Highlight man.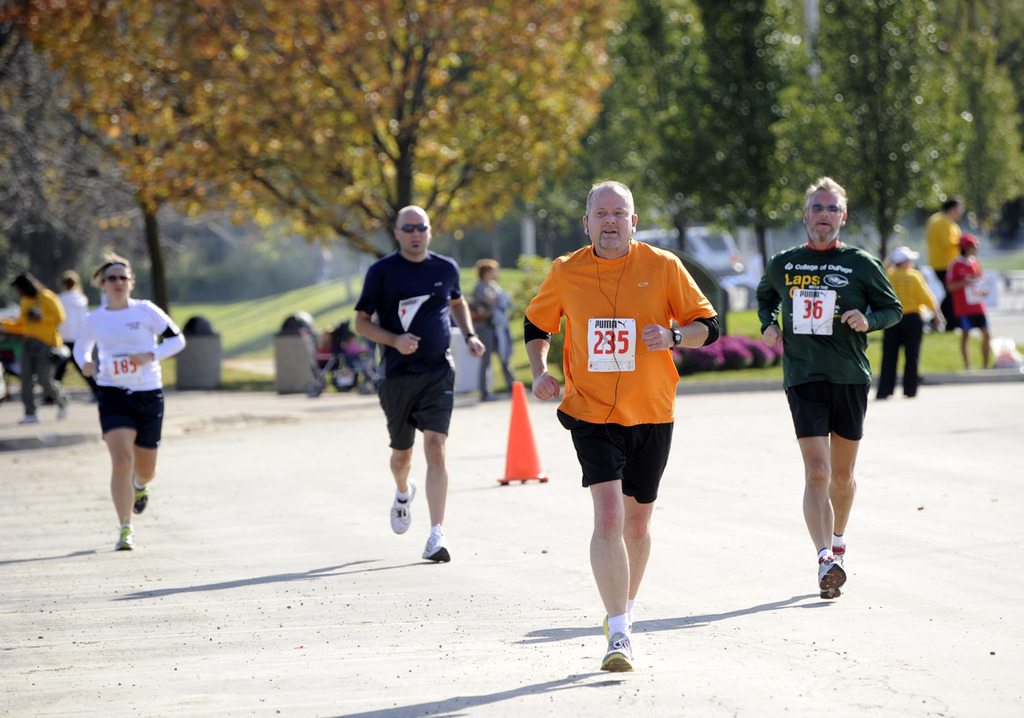
Highlighted region: rect(465, 253, 536, 411).
